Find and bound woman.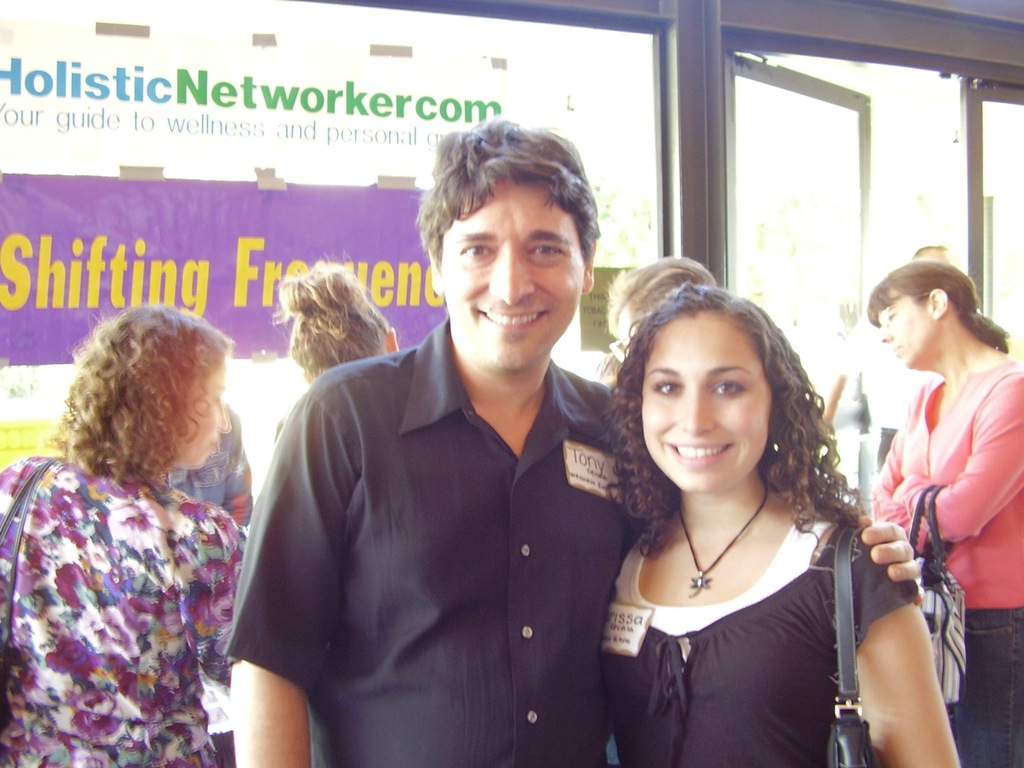
Bound: pyautogui.locateOnScreen(0, 305, 243, 767).
